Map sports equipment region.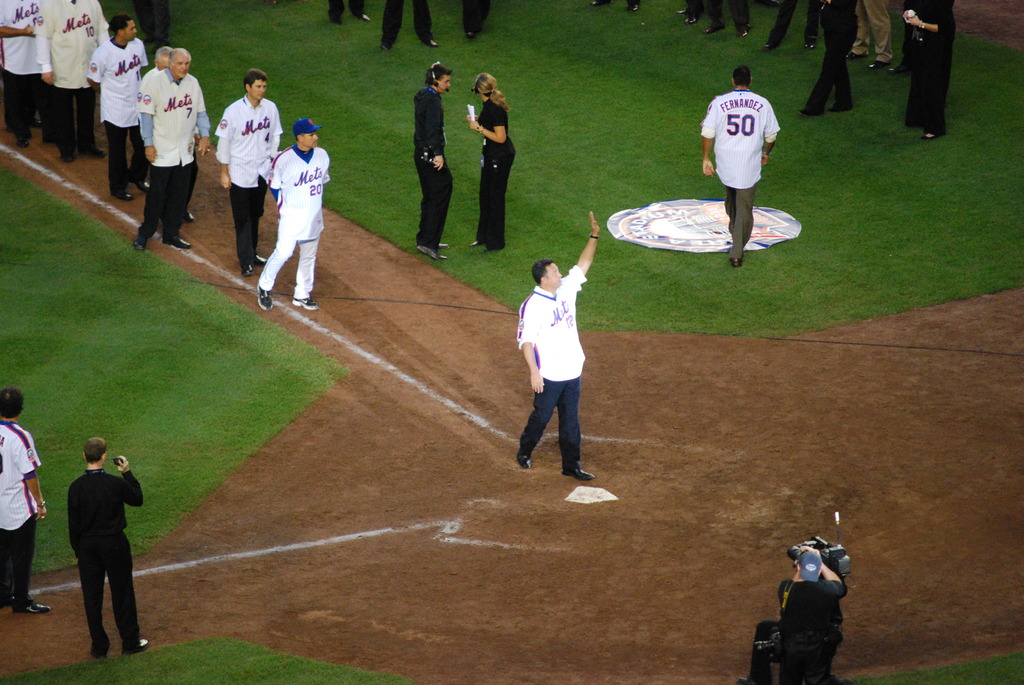
Mapped to bbox(515, 267, 588, 382).
